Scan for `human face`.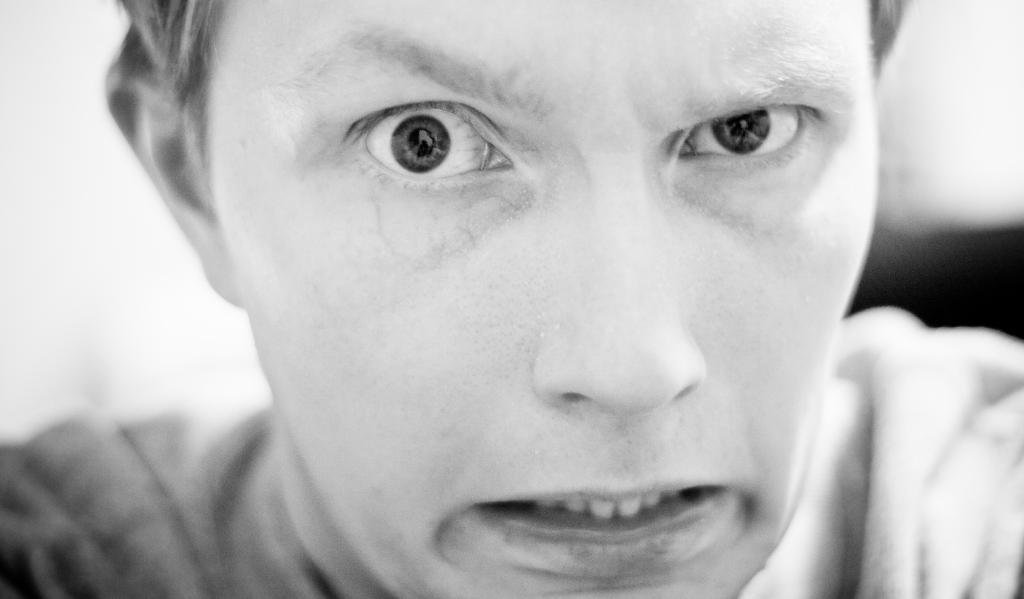
Scan result: 207/0/881/598.
